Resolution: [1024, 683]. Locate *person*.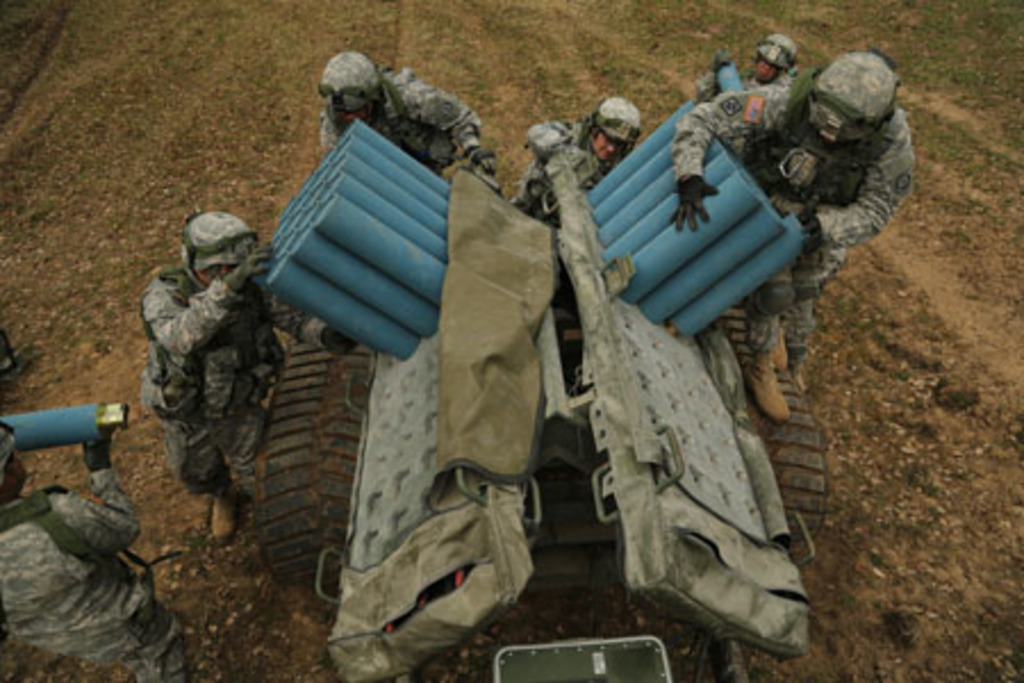
(x1=0, y1=417, x2=196, y2=681).
